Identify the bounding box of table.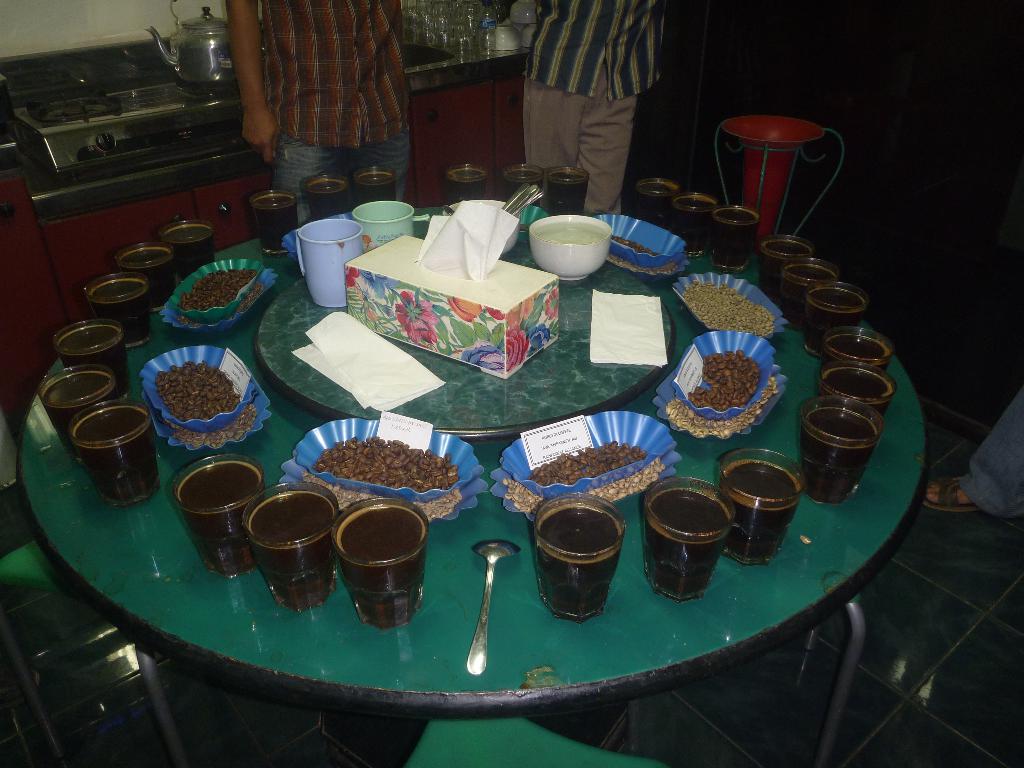
region(0, 168, 952, 767).
